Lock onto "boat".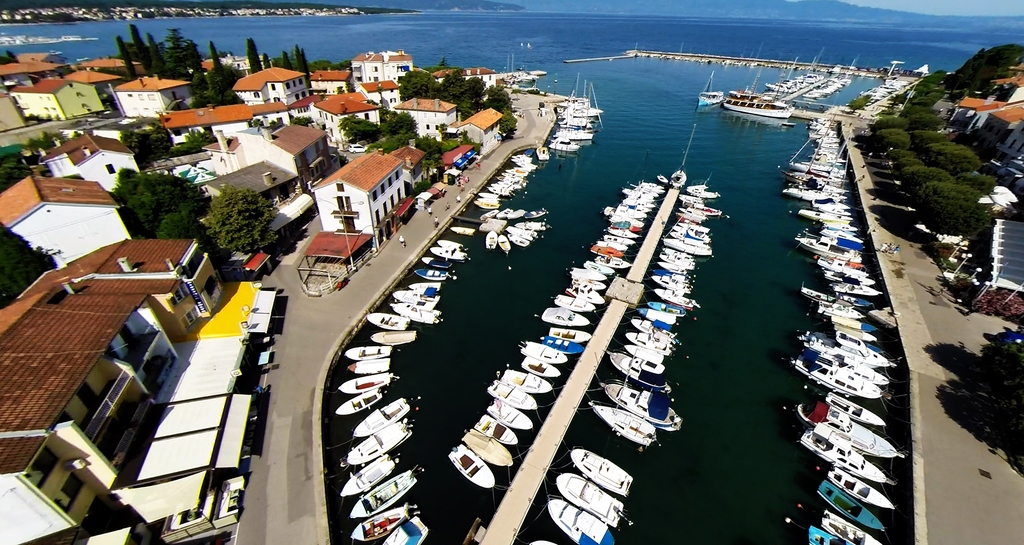
Locked: Rect(609, 352, 670, 395).
